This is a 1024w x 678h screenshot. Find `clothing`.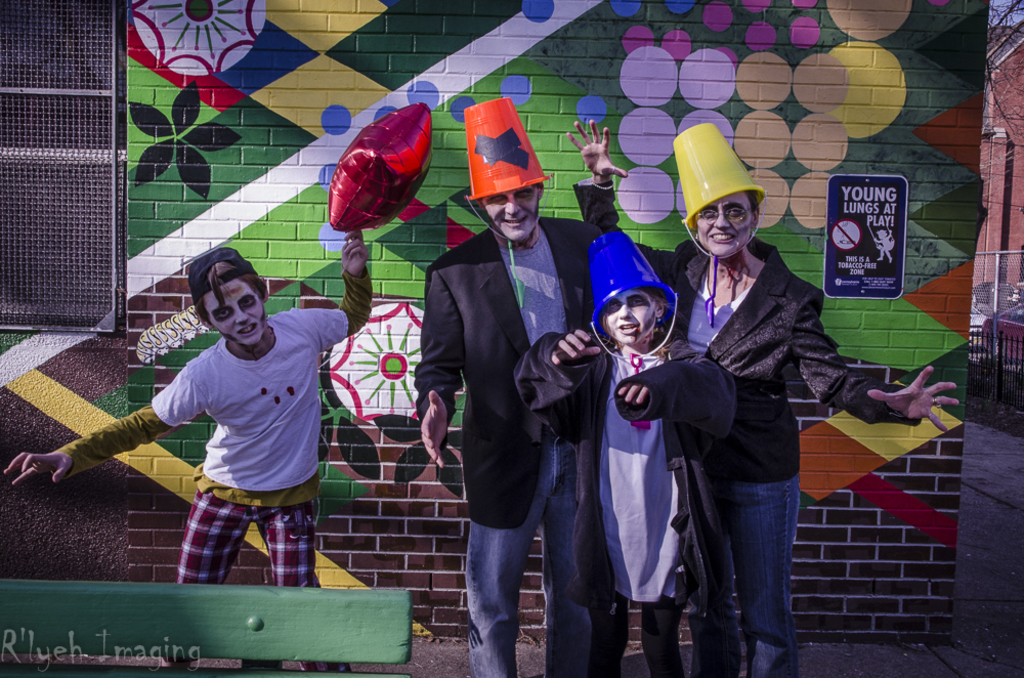
Bounding box: (512,333,731,677).
